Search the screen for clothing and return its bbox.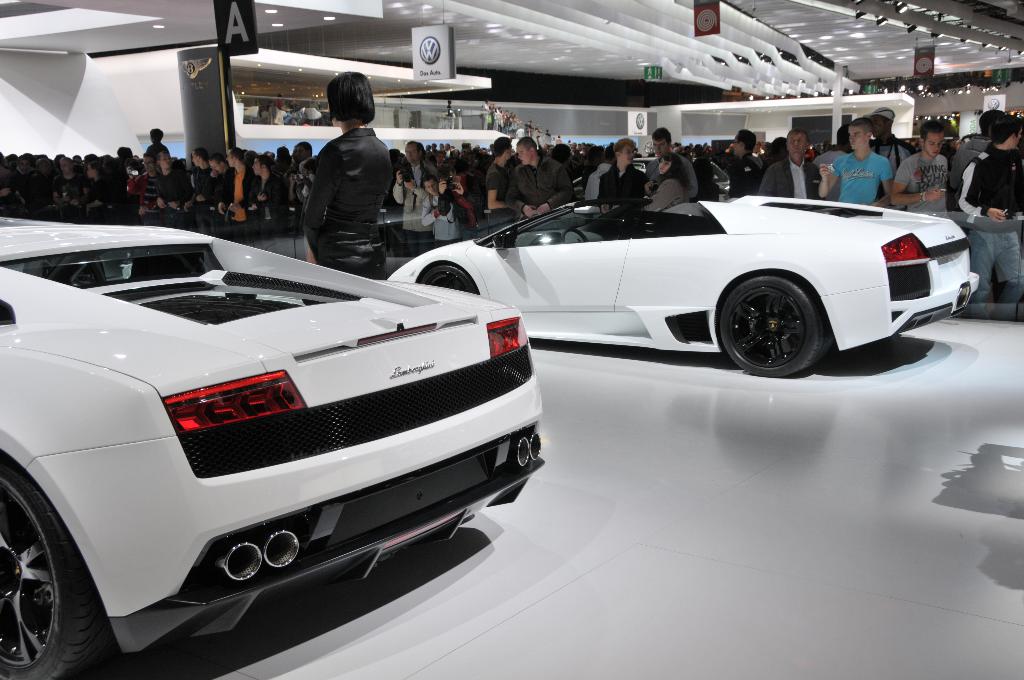
Found: region(57, 171, 76, 214).
